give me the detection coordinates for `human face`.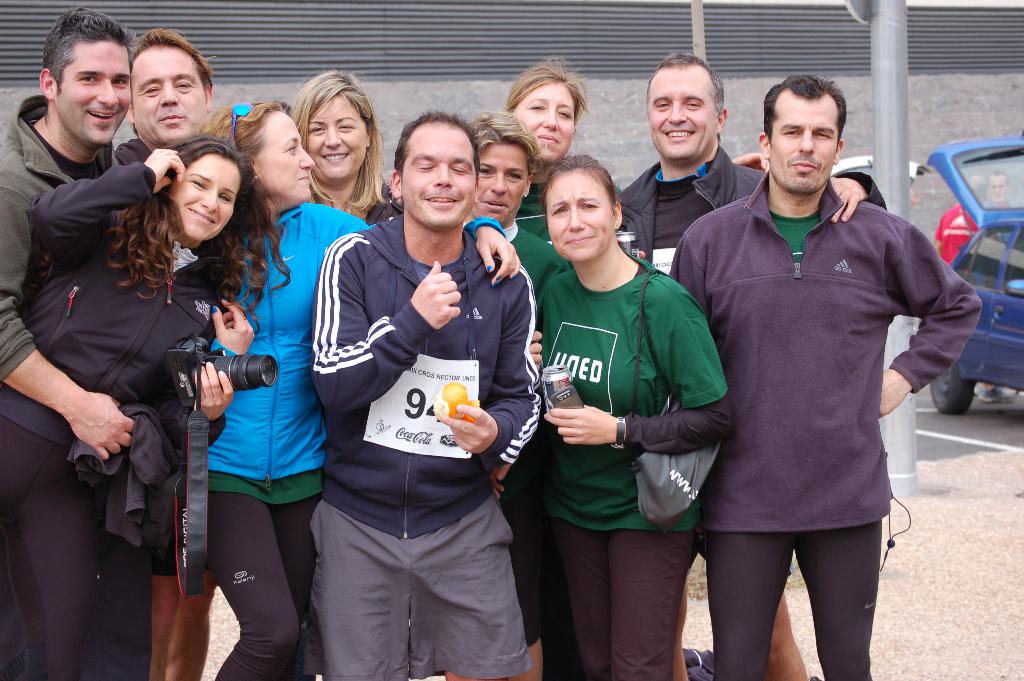
box(477, 142, 530, 224).
